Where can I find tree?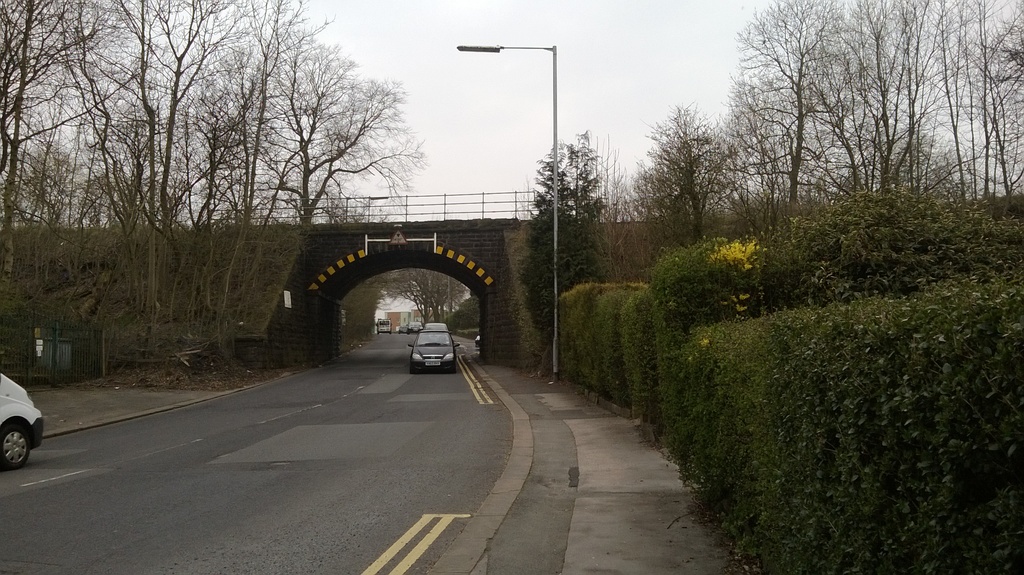
You can find it at select_region(0, 0, 147, 305).
